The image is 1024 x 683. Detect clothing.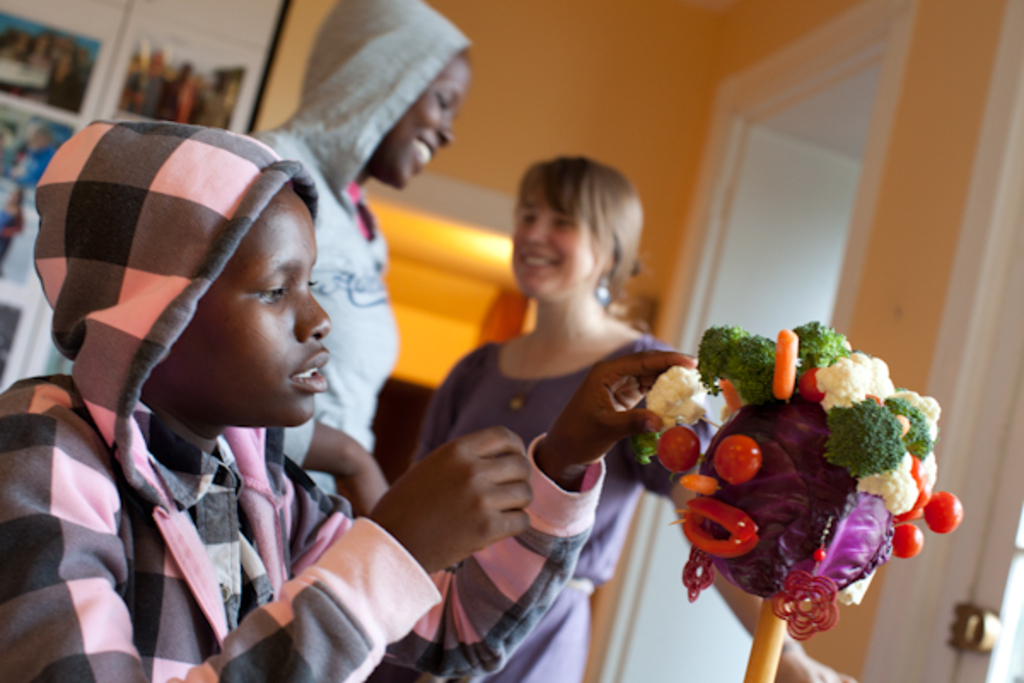
Detection: [left=0, top=120, right=608, bottom=681].
